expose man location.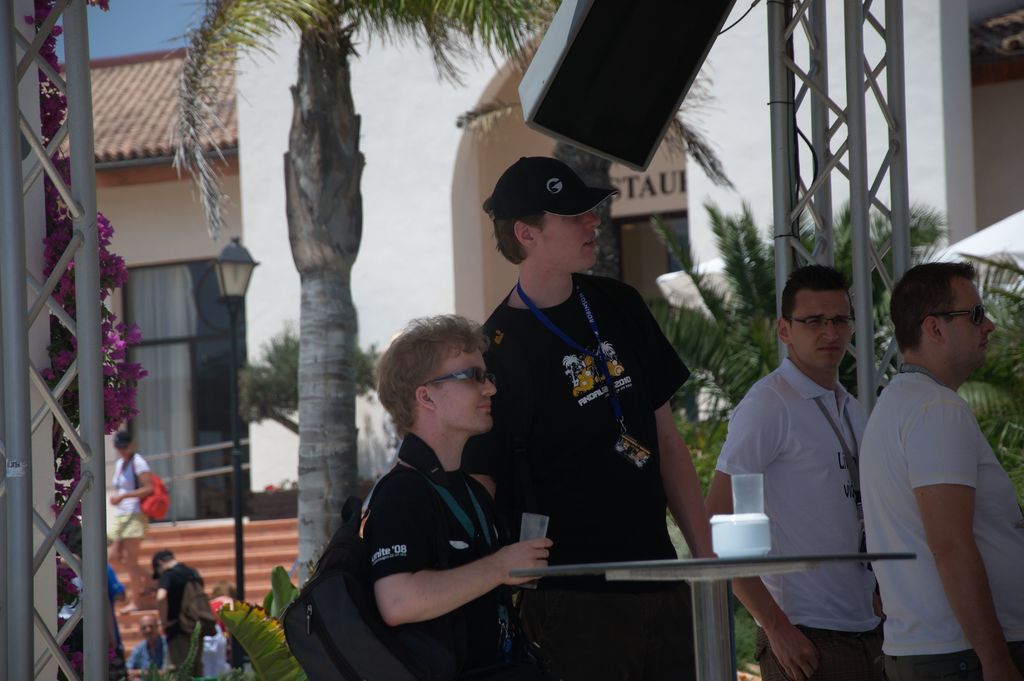
Exposed at <region>123, 607, 173, 680</region>.
